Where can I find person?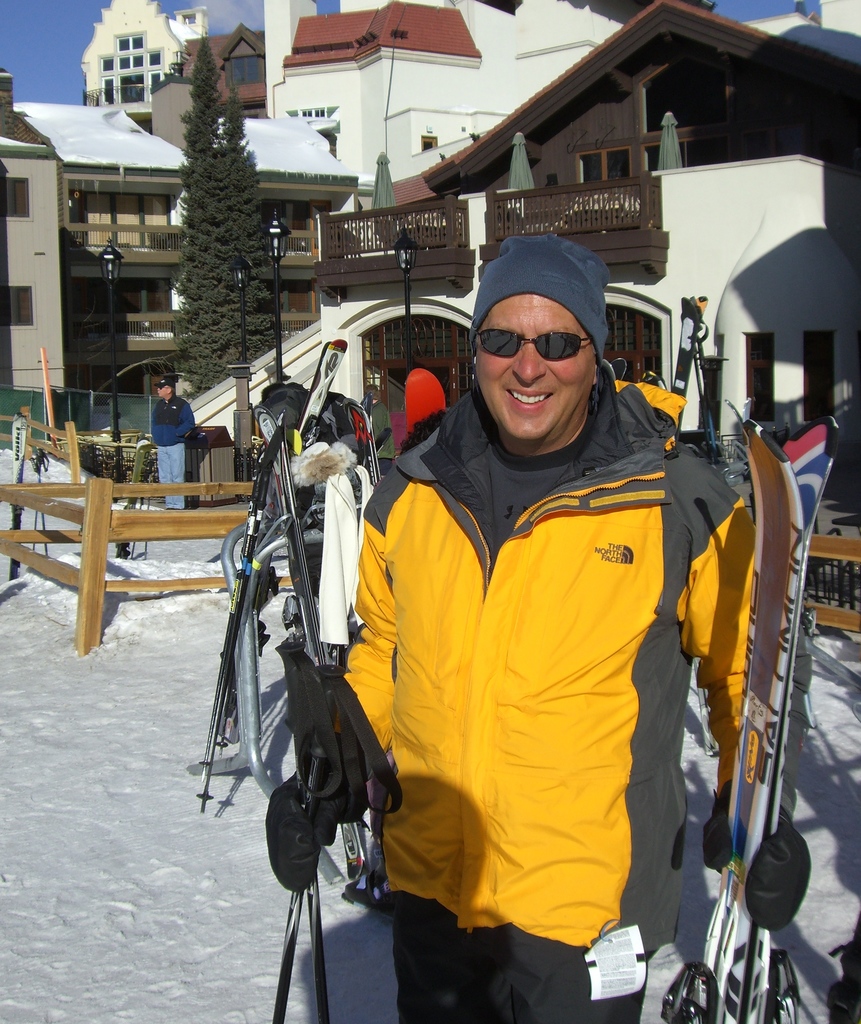
You can find it at 268/235/804/1023.
